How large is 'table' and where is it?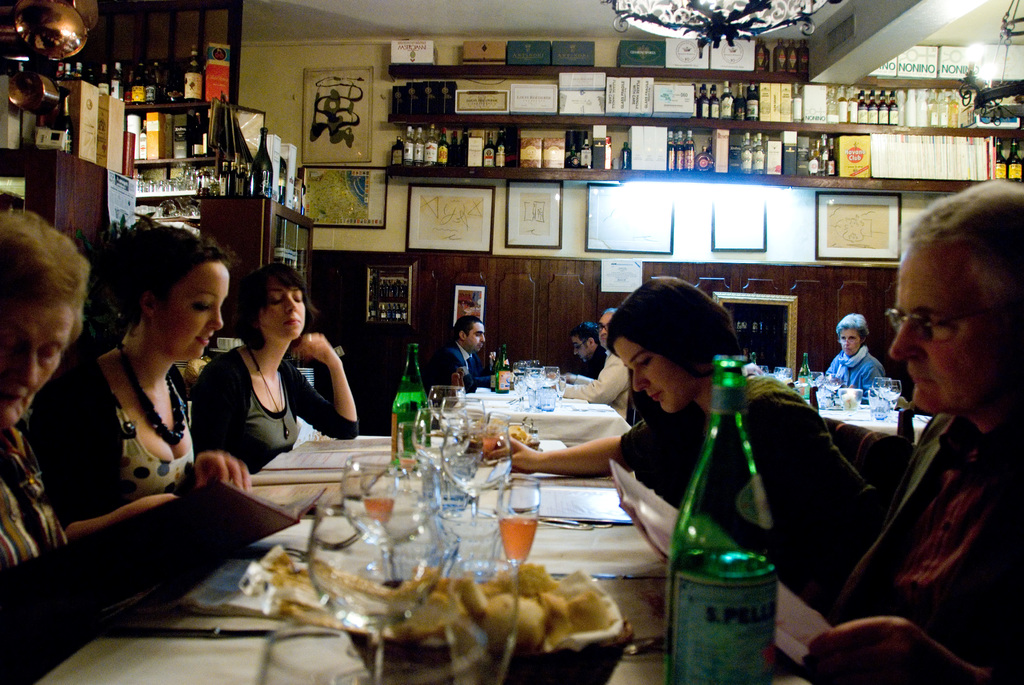
Bounding box: (x1=34, y1=436, x2=812, y2=684).
